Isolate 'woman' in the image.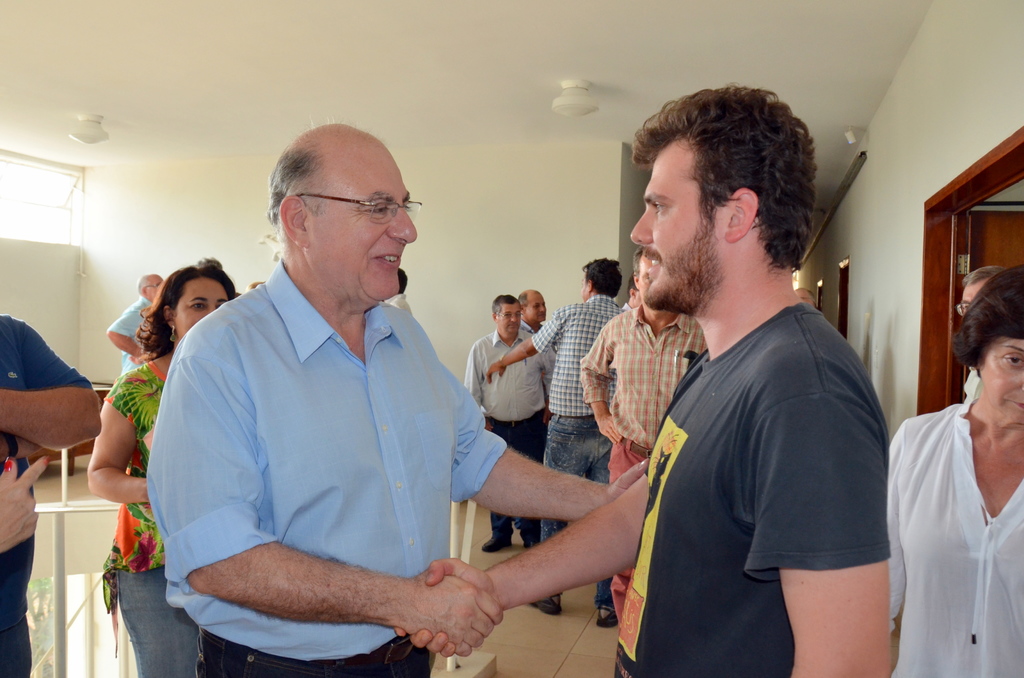
Isolated region: {"left": 879, "top": 265, "right": 1023, "bottom": 677}.
